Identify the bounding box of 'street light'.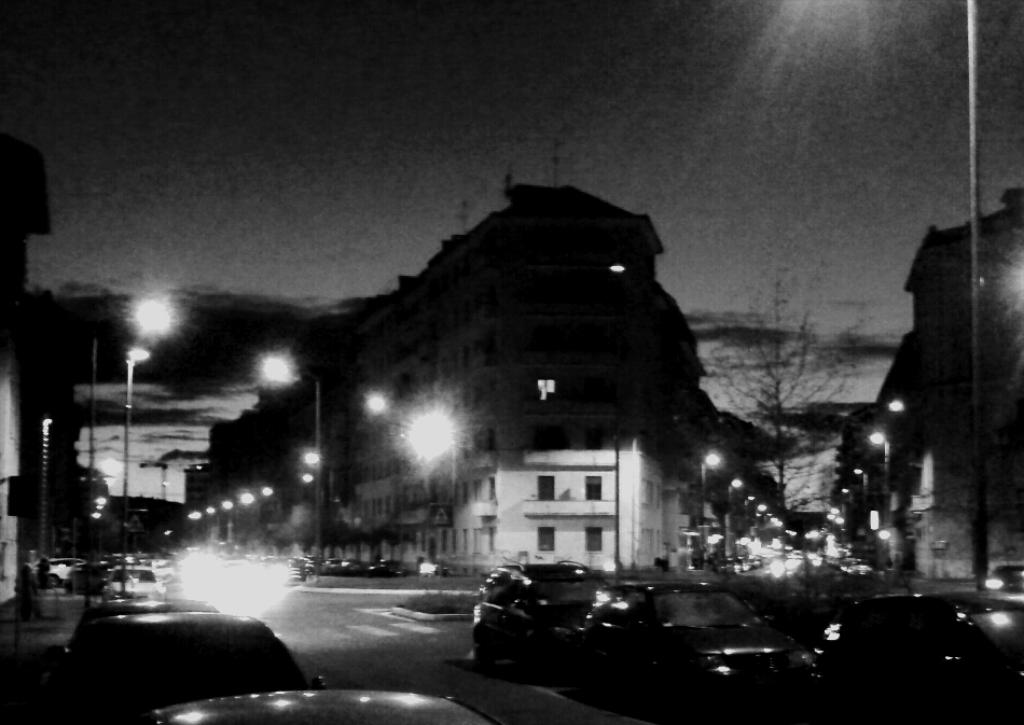
253, 354, 327, 561.
